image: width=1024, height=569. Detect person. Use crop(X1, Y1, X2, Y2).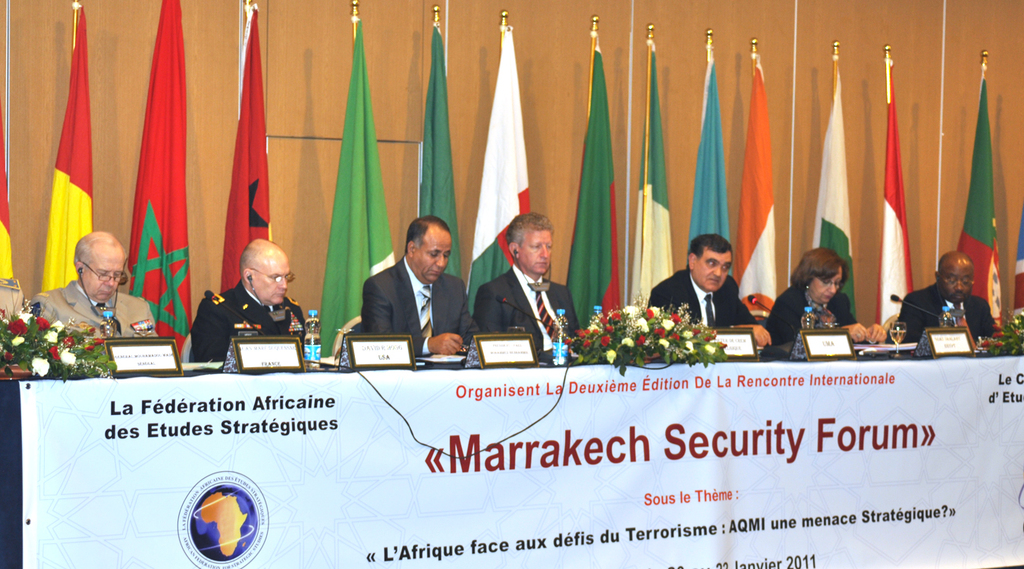
crop(884, 247, 999, 341).
